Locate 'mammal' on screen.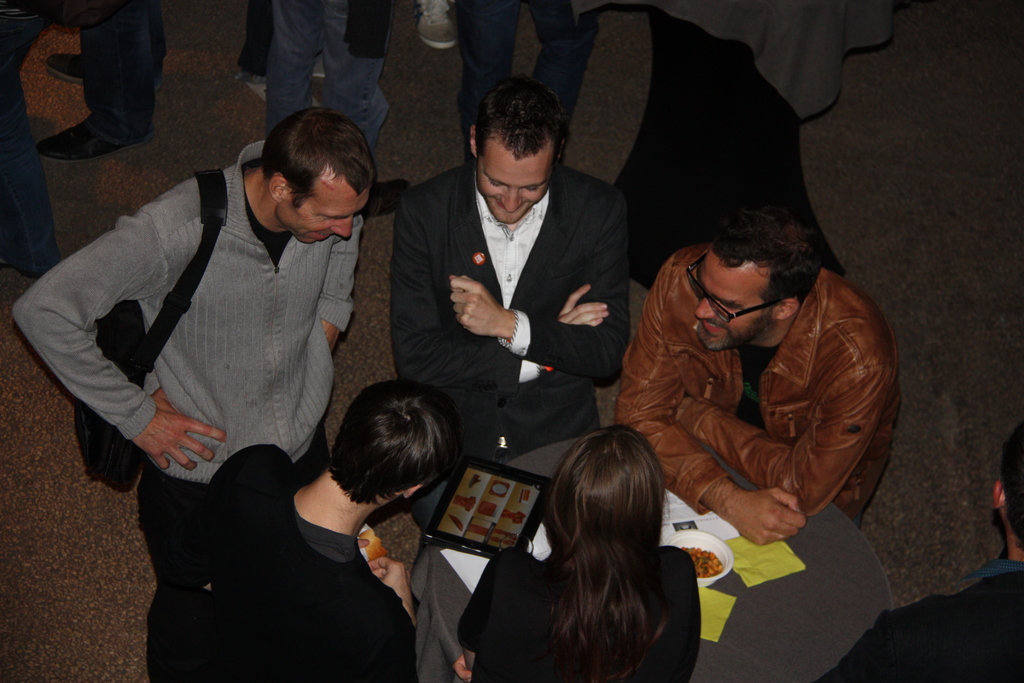
On screen at crop(392, 72, 632, 462).
